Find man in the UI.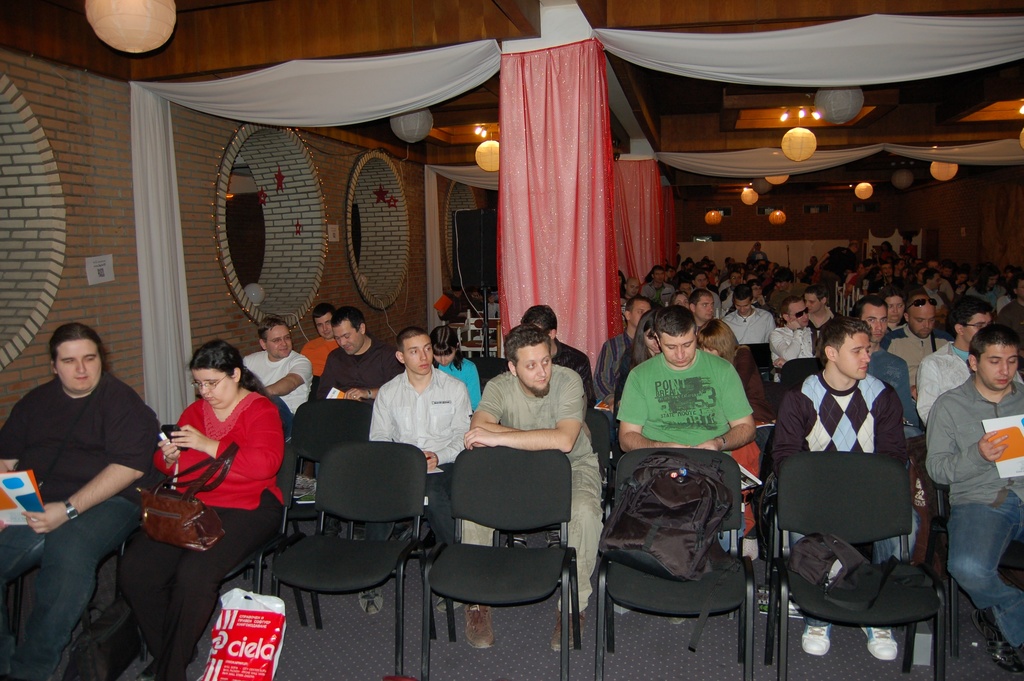
UI element at (354, 327, 466, 612).
